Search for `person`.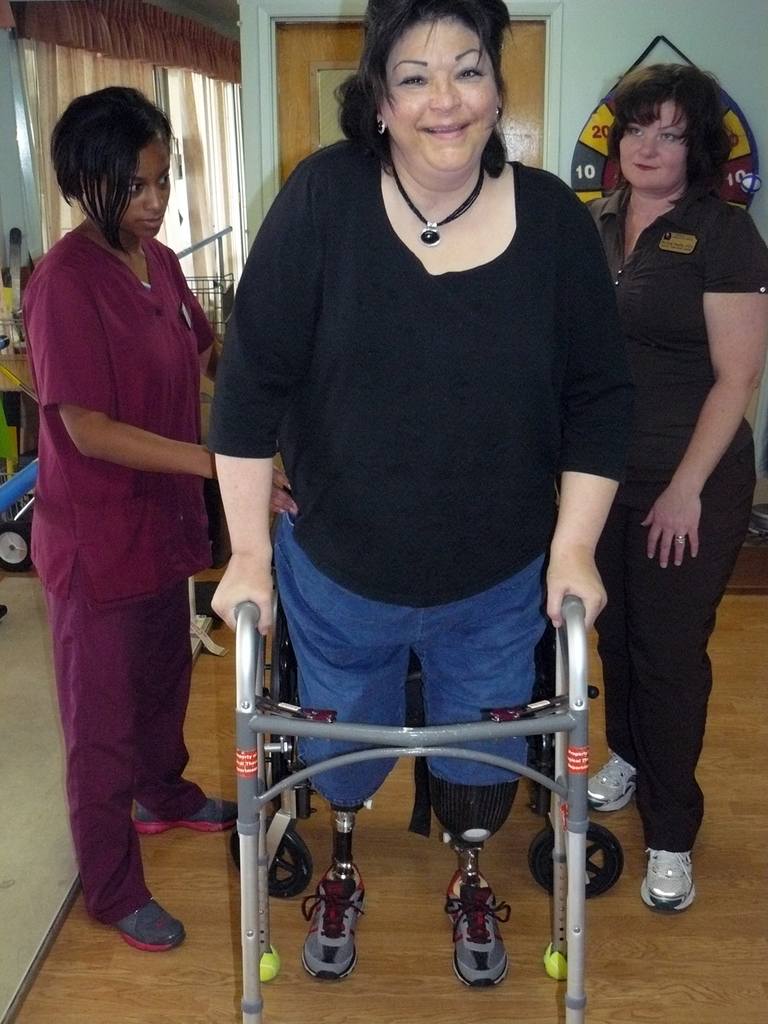
Found at 586:64:767:911.
